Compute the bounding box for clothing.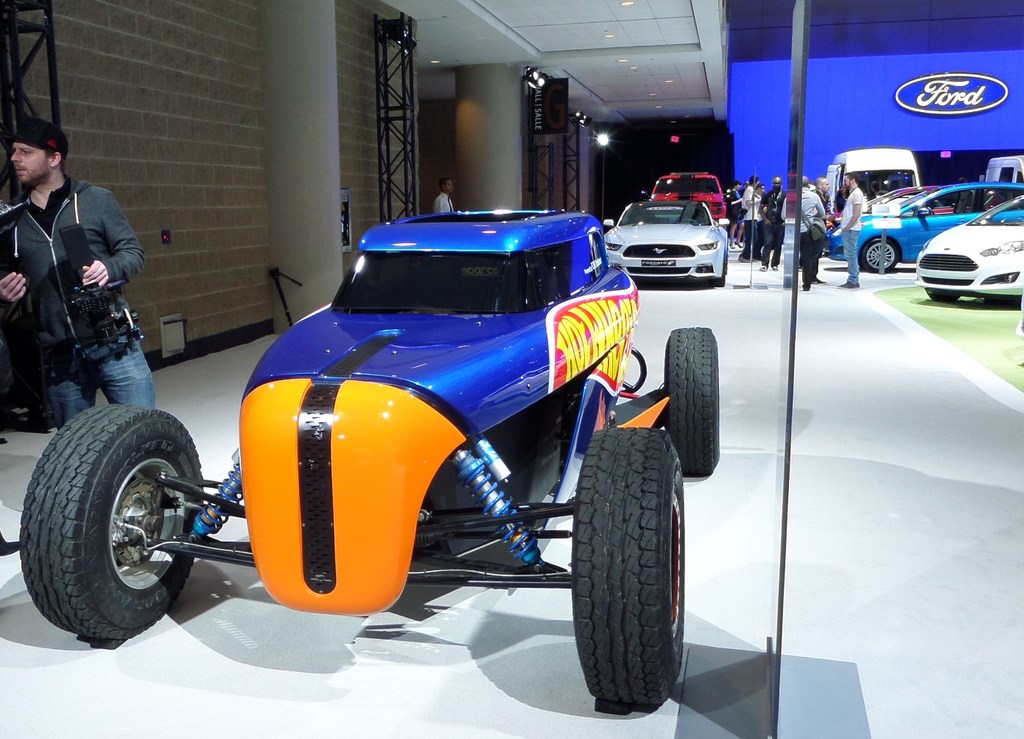
bbox=[762, 187, 784, 264].
